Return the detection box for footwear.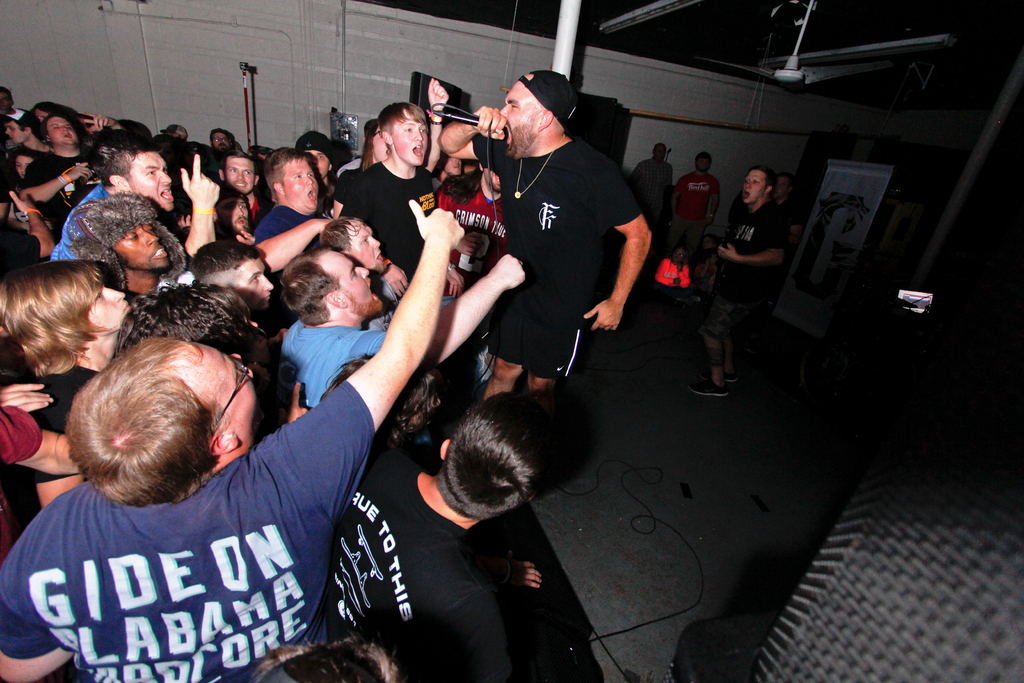
(724,374,737,386).
